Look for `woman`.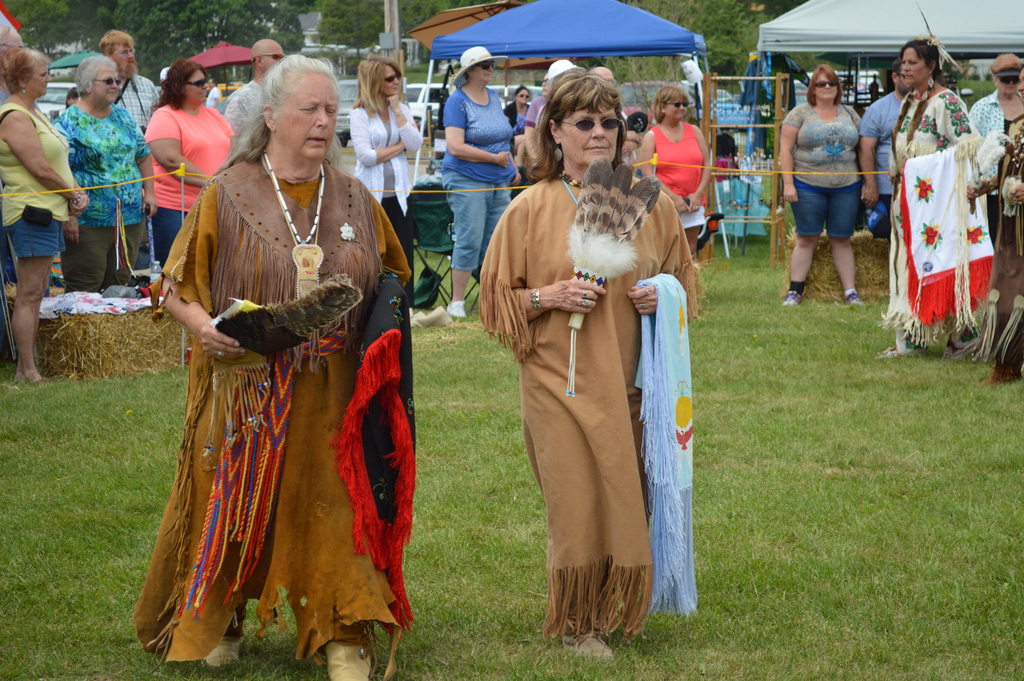
Found: locate(499, 95, 684, 666).
